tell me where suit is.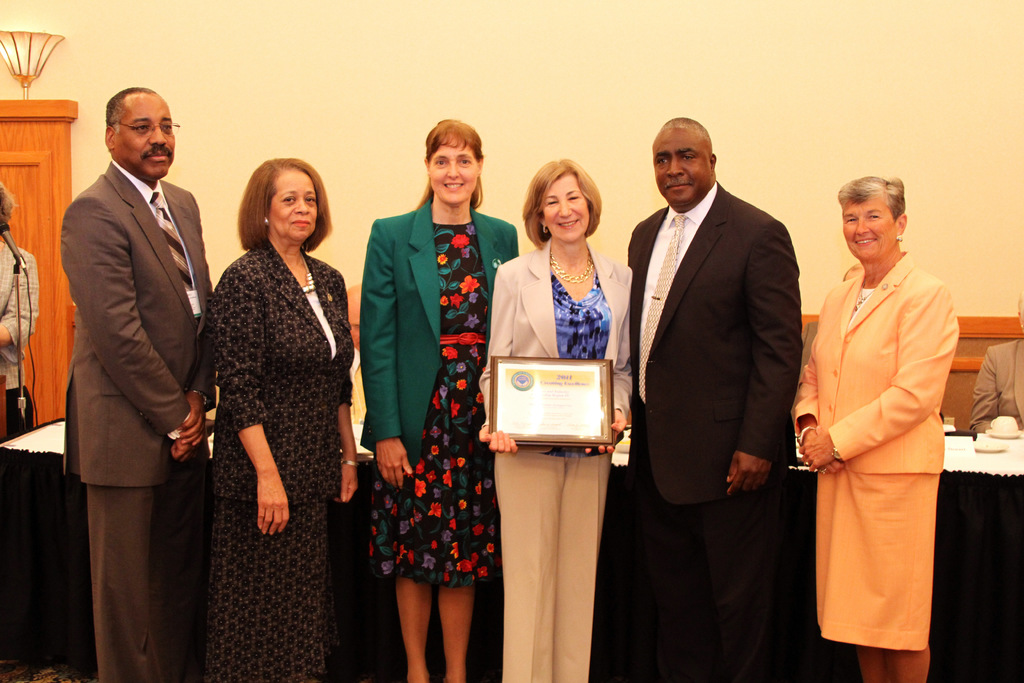
suit is at {"left": 787, "top": 238, "right": 967, "bottom": 477}.
